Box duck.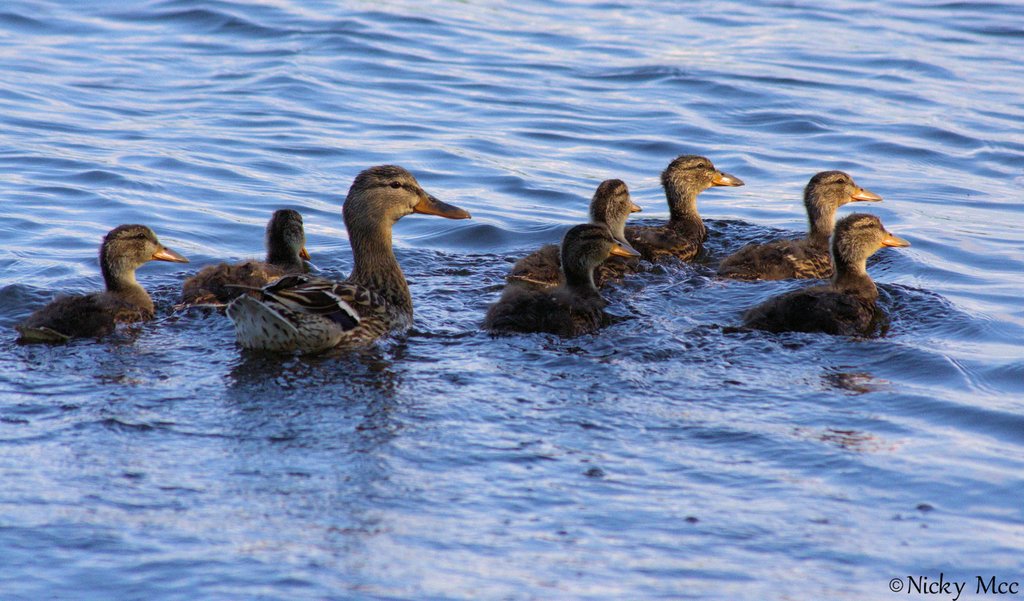
box=[727, 161, 877, 285].
